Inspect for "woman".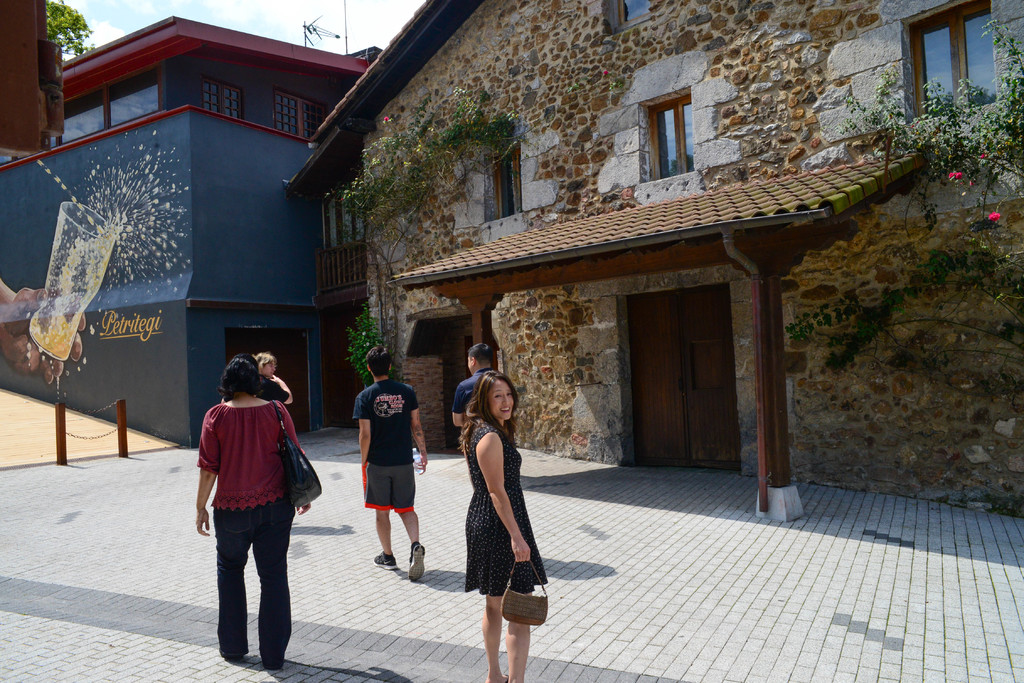
Inspection: 196,358,307,660.
